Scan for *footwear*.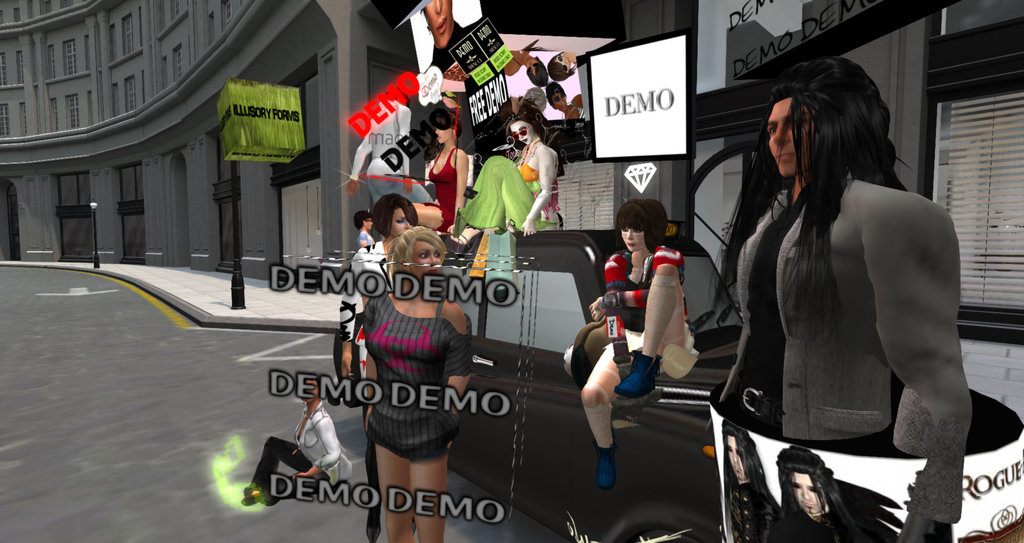
Scan result: bbox=[614, 348, 660, 398].
